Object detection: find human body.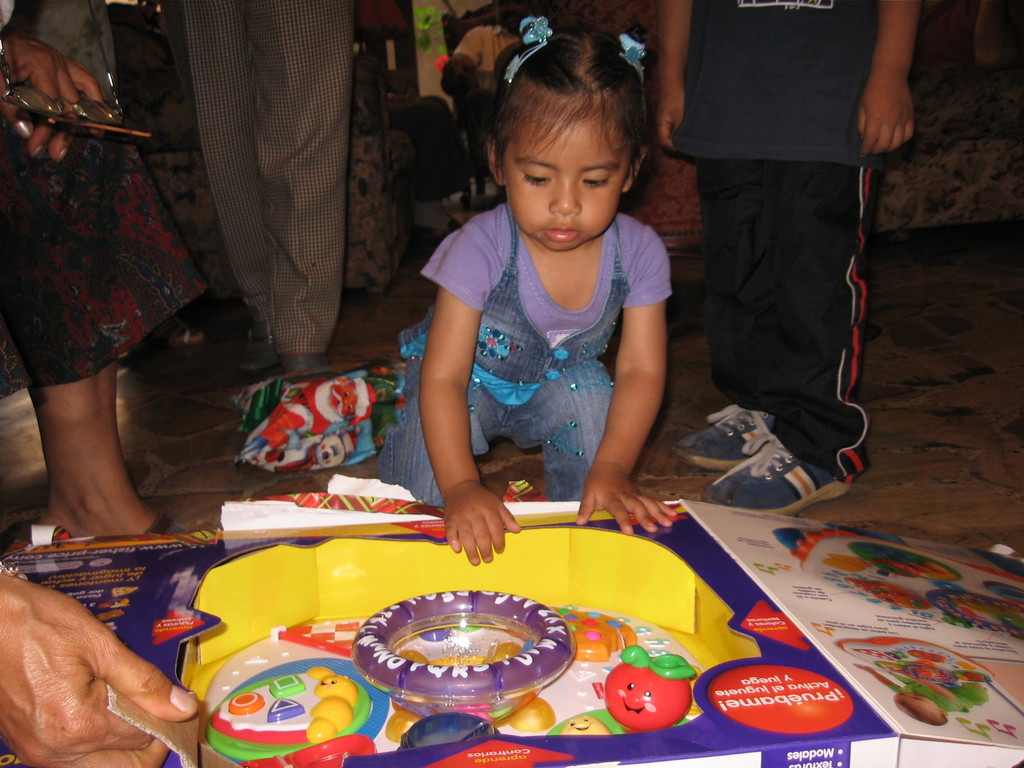
(0, 0, 212, 767).
